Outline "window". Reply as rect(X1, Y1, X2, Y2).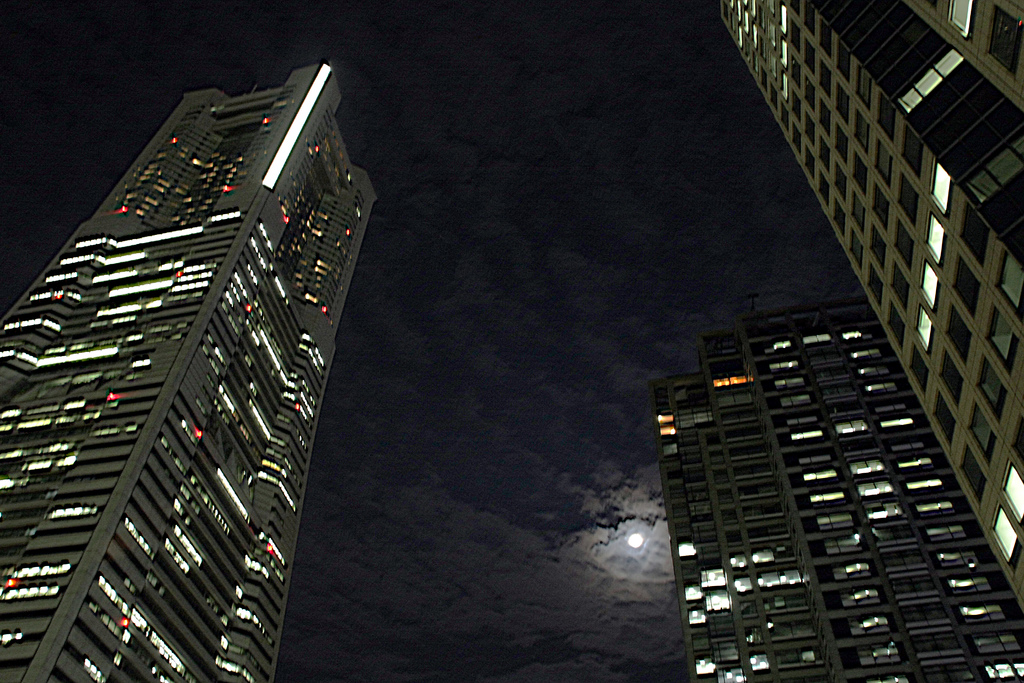
rect(854, 107, 872, 145).
